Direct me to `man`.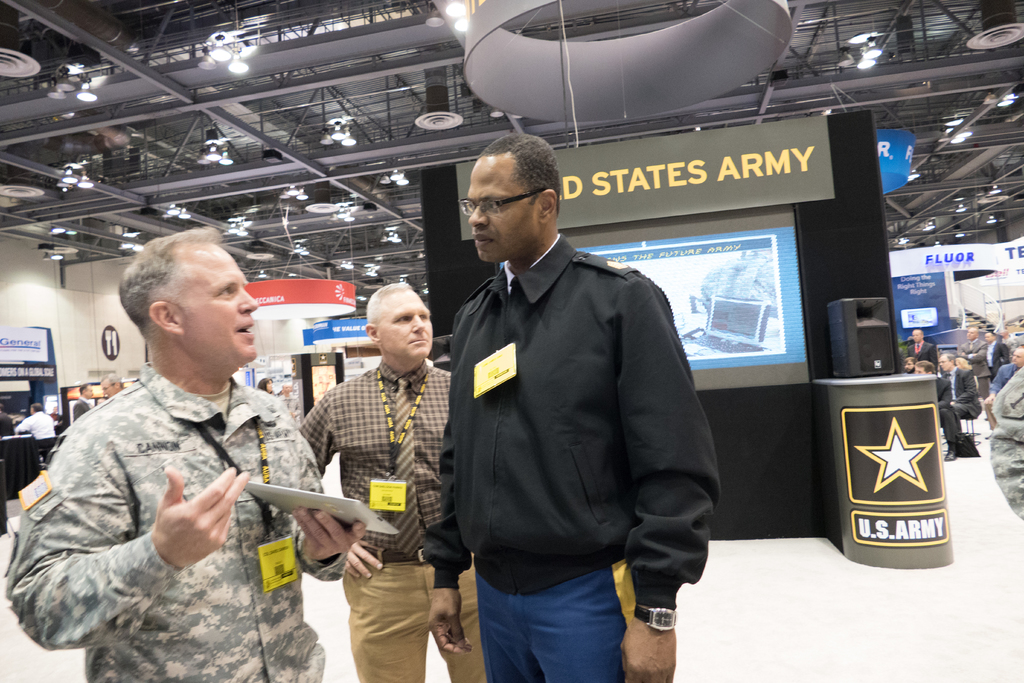
Direction: bbox=[99, 372, 120, 398].
